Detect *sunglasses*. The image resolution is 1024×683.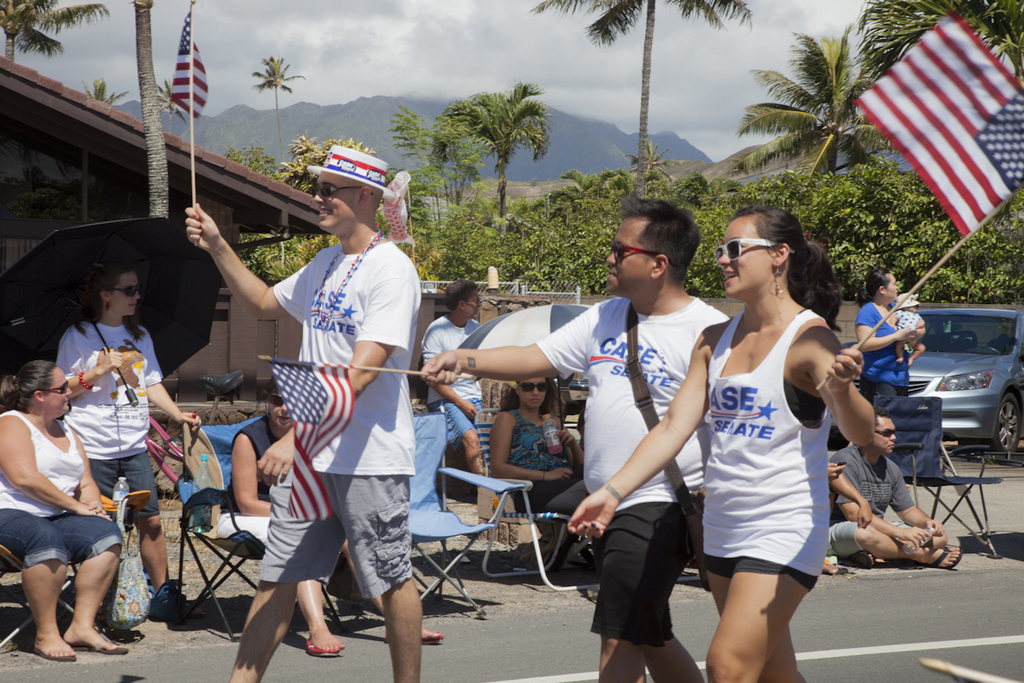
<region>715, 236, 796, 261</region>.
